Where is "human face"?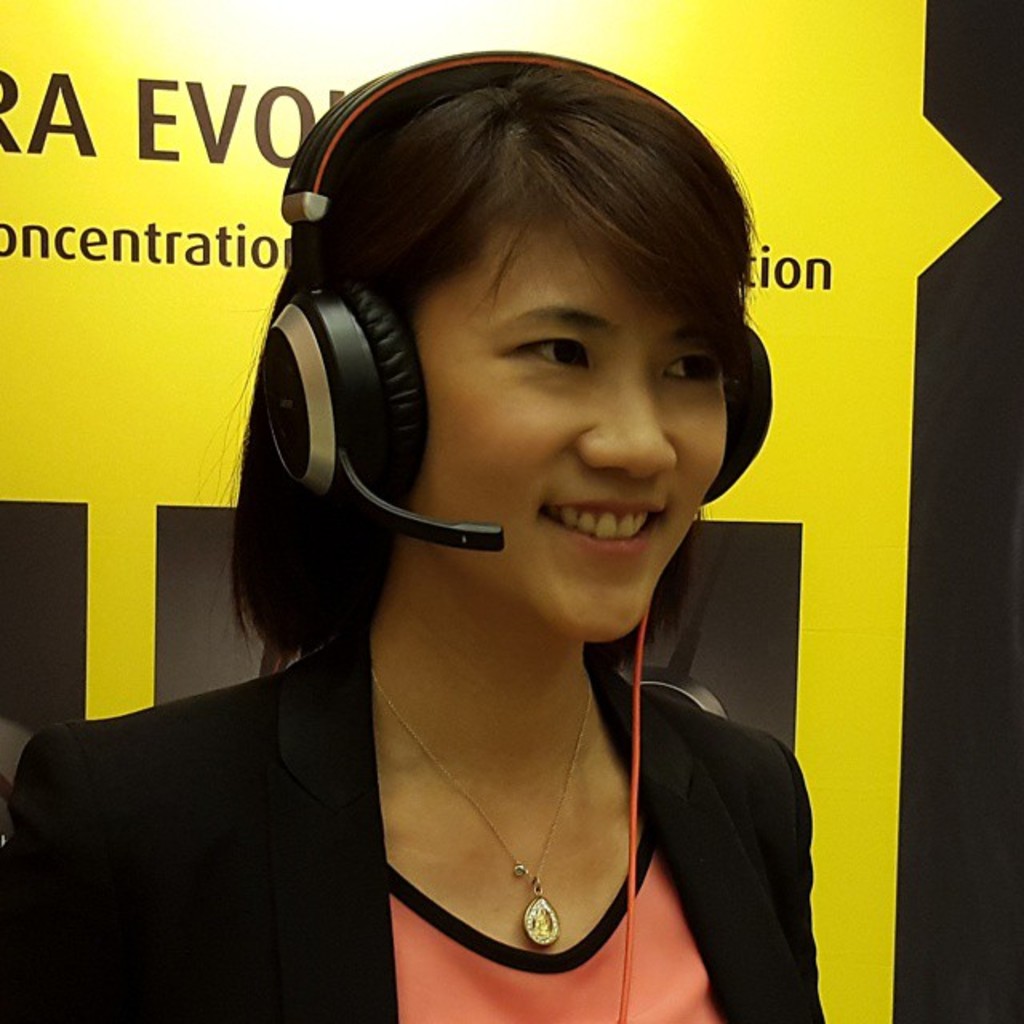
select_region(395, 208, 739, 638).
